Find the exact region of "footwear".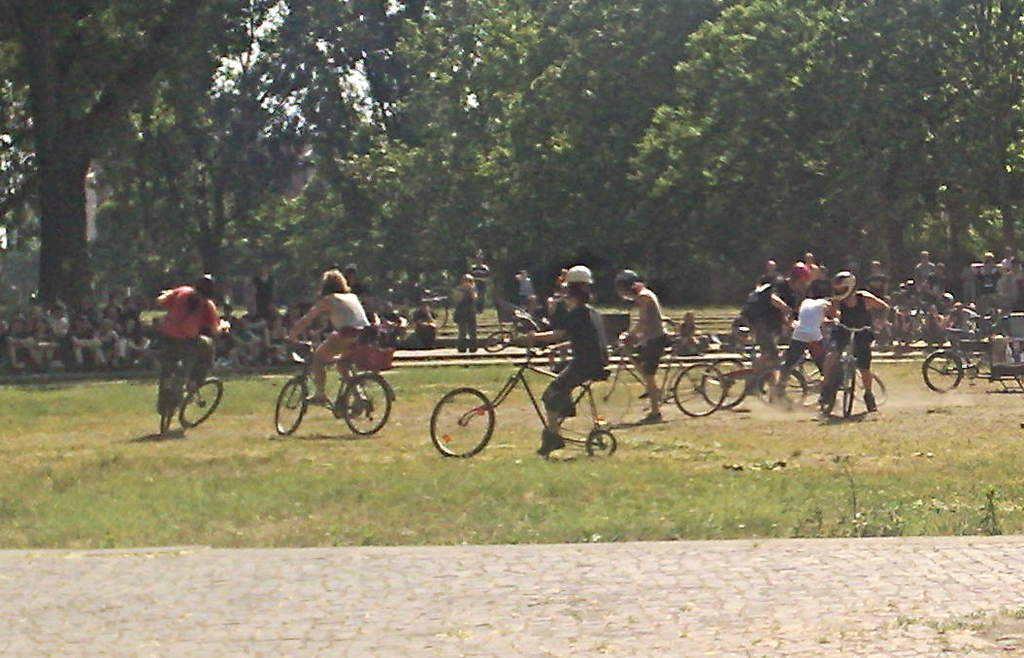
Exact region: (306,393,326,404).
